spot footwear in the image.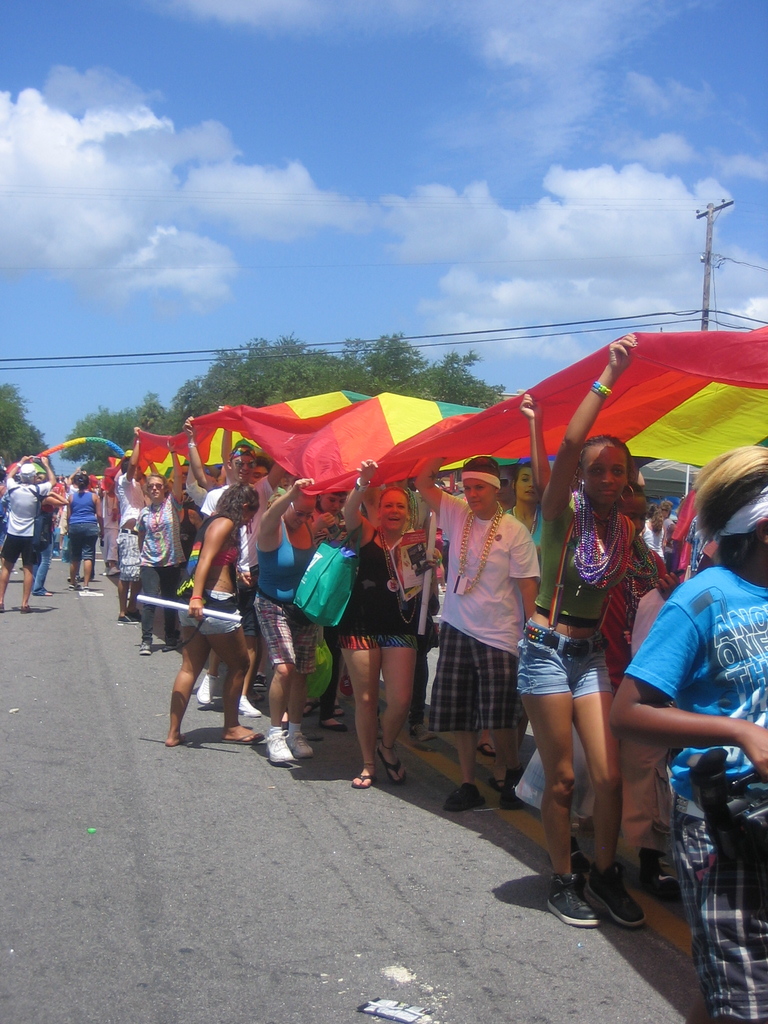
footwear found at 332:704:342:714.
